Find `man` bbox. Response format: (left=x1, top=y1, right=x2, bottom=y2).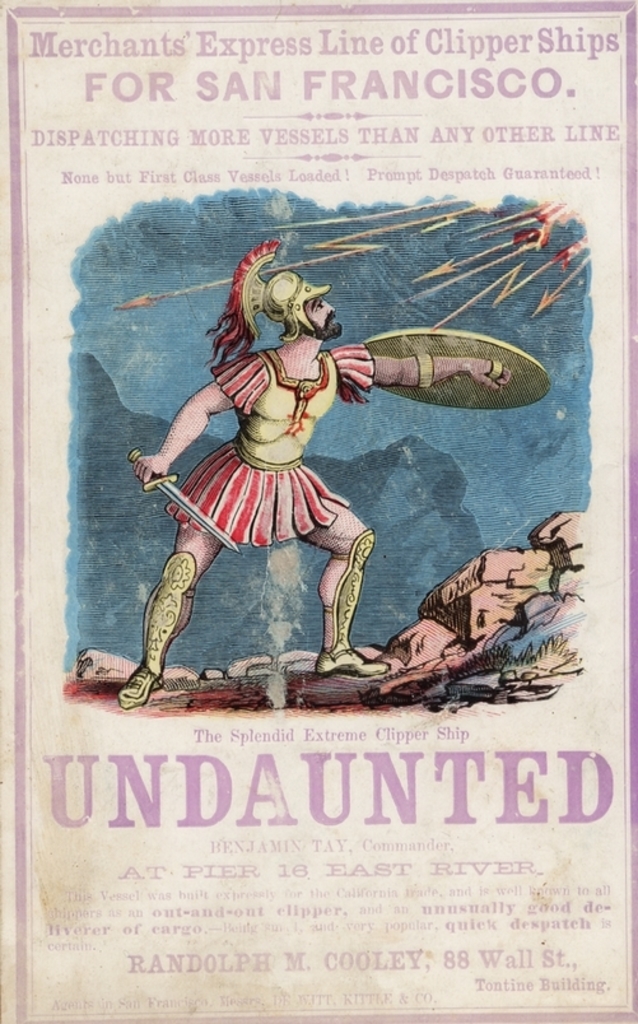
(left=102, top=234, right=446, bottom=683).
